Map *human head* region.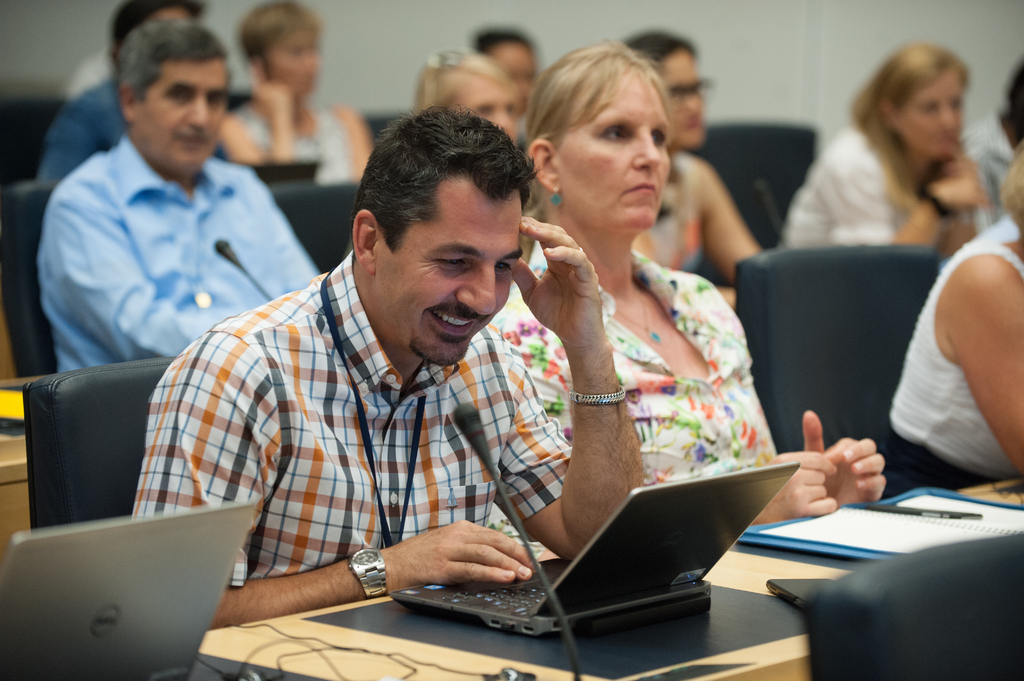
Mapped to {"x1": 111, "y1": 0, "x2": 204, "y2": 61}.
